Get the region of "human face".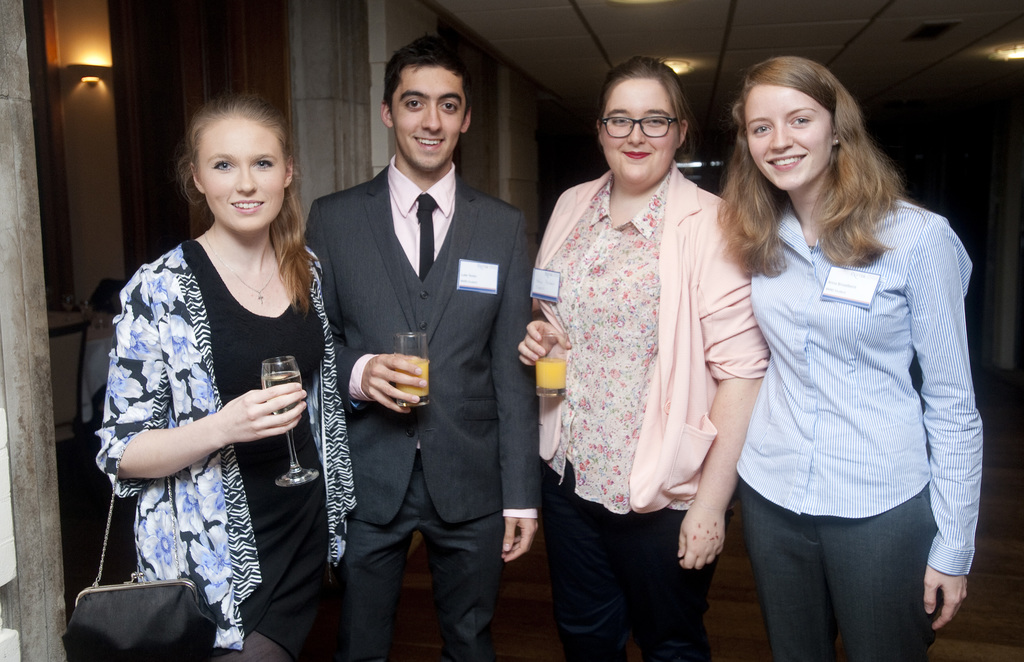
388, 67, 465, 173.
